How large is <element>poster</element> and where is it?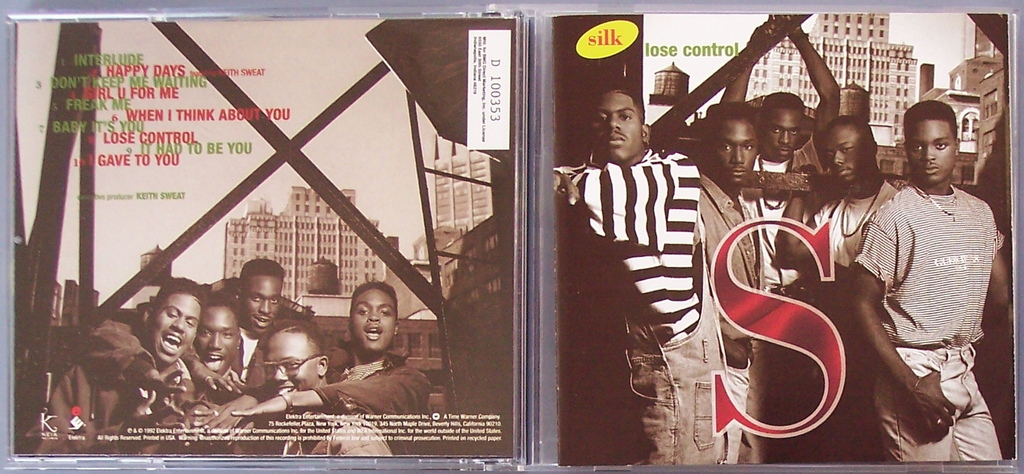
Bounding box: bbox(551, 15, 1015, 468).
